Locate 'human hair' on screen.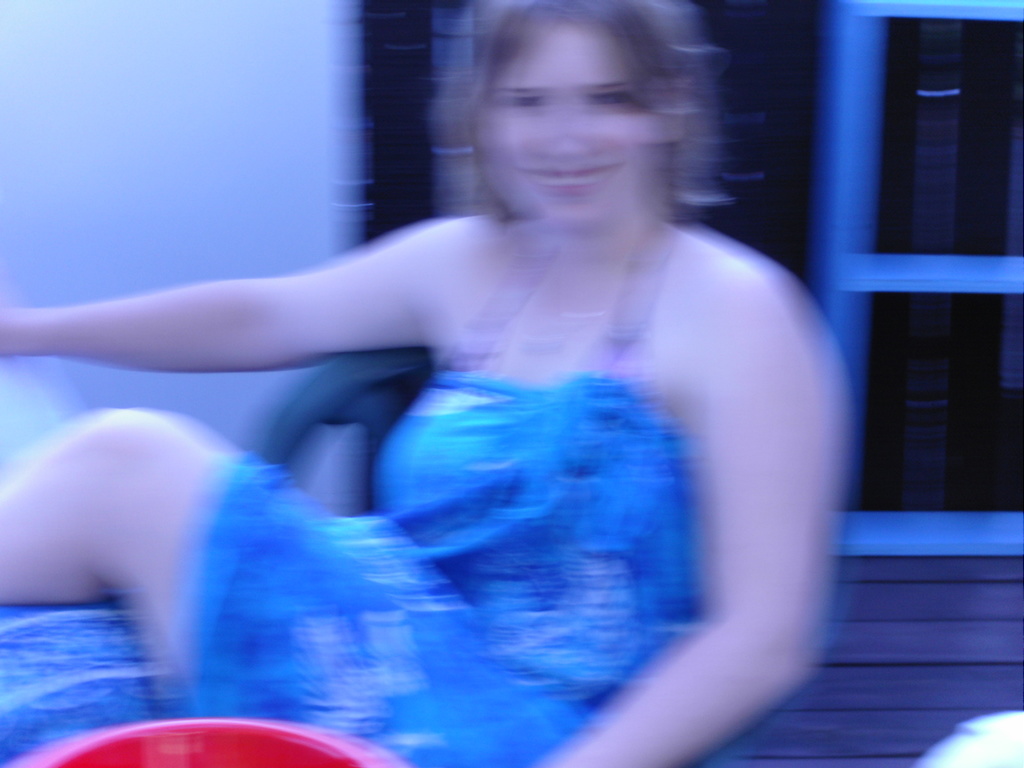
On screen at (453, 24, 668, 188).
